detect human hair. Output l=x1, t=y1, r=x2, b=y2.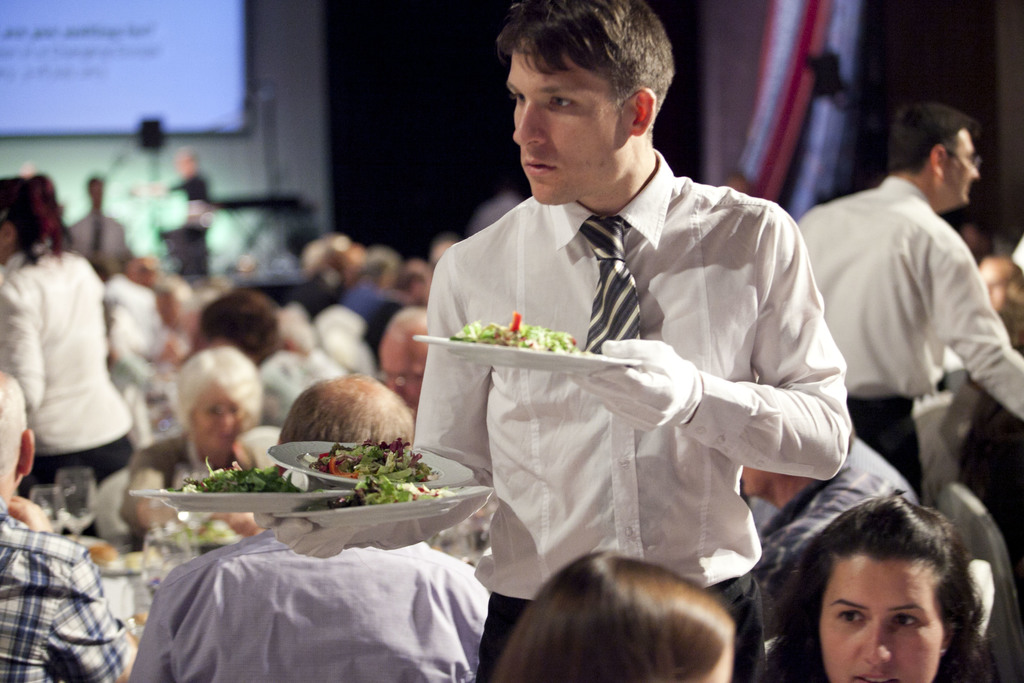
l=0, t=172, r=68, b=265.
